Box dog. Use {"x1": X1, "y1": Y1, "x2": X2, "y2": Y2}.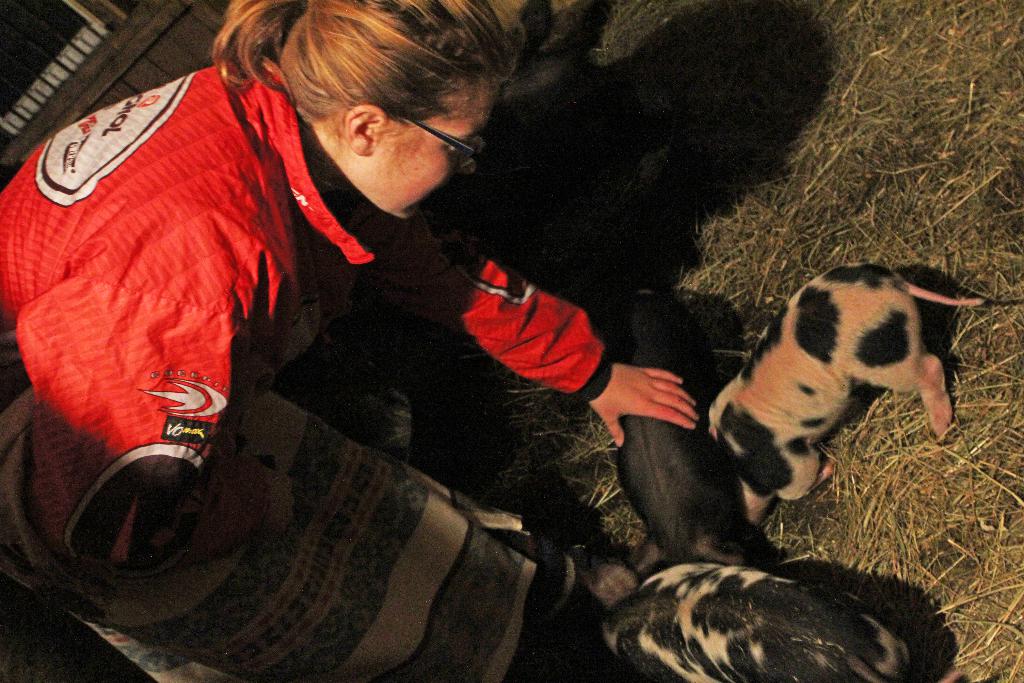
{"x1": 708, "y1": 259, "x2": 981, "y2": 520}.
